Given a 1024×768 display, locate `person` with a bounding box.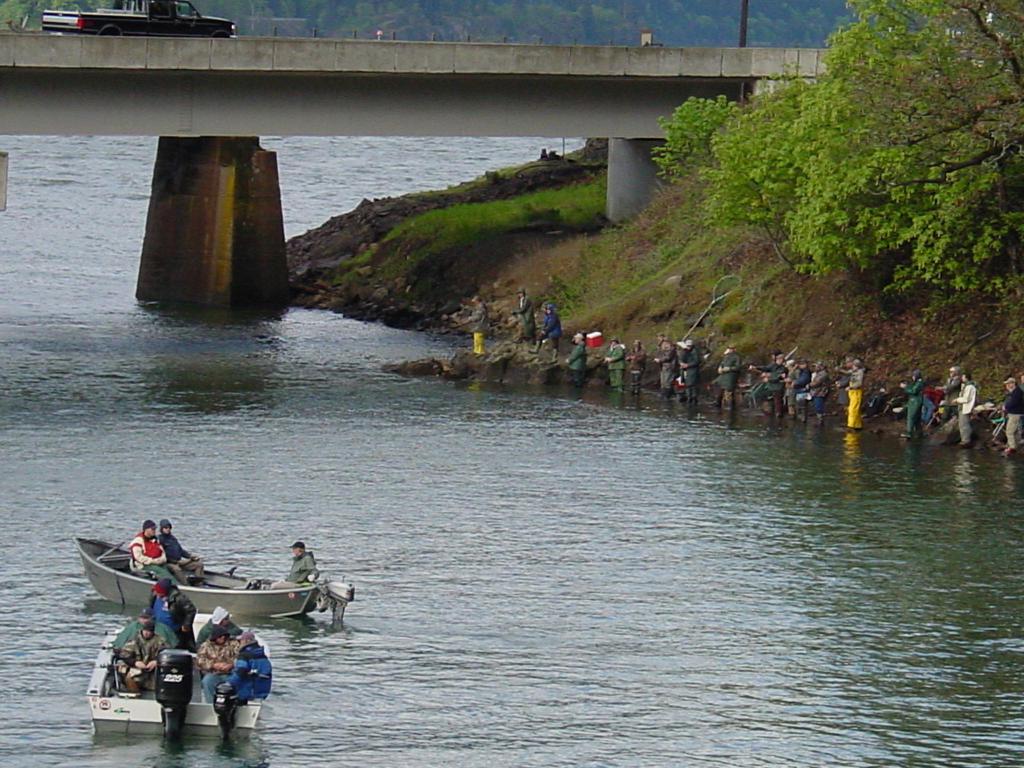
Located: 511/285/535/348.
